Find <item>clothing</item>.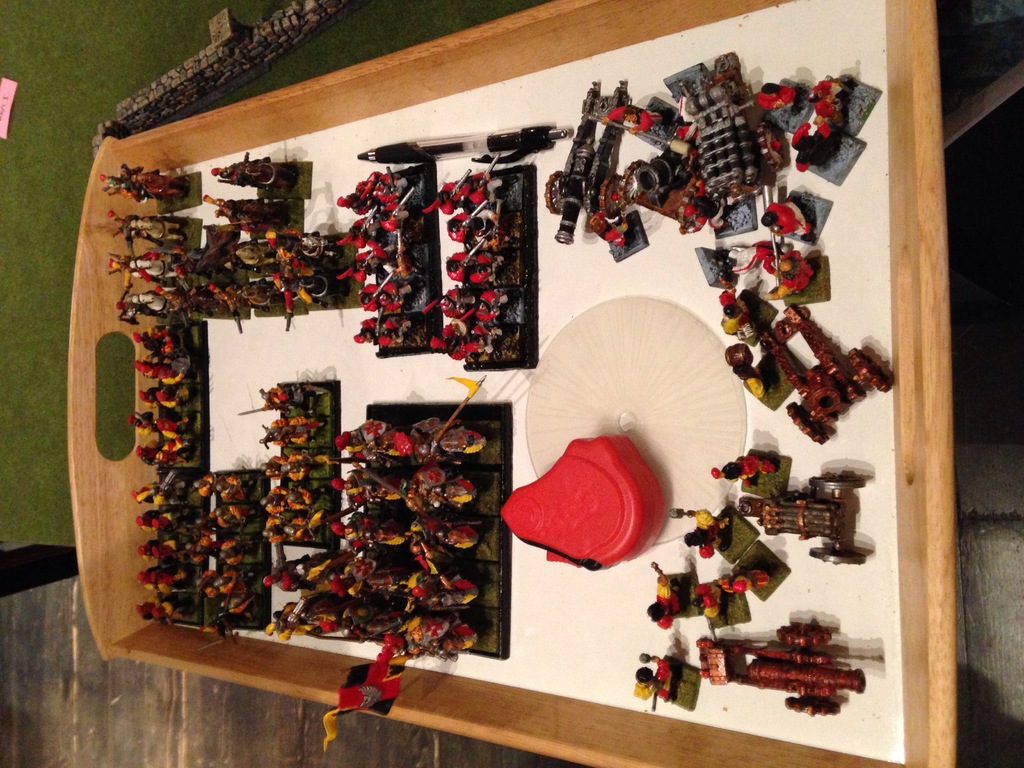
696:518:733:561.
